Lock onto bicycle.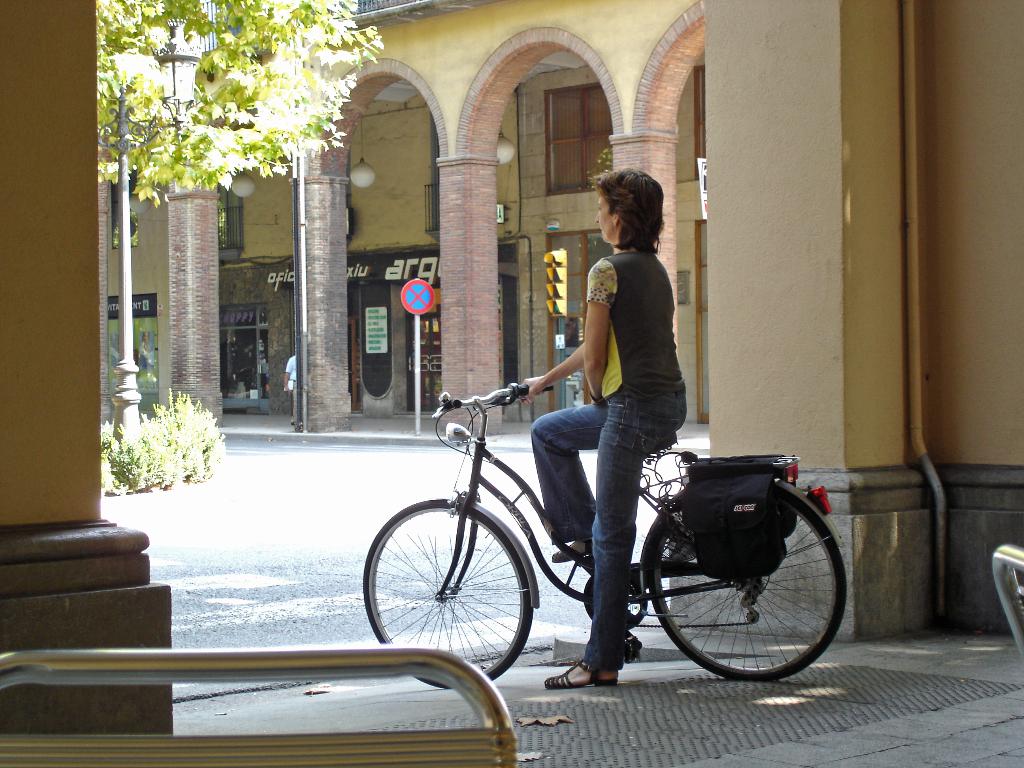
Locked: [x1=362, y1=389, x2=845, y2=689].
